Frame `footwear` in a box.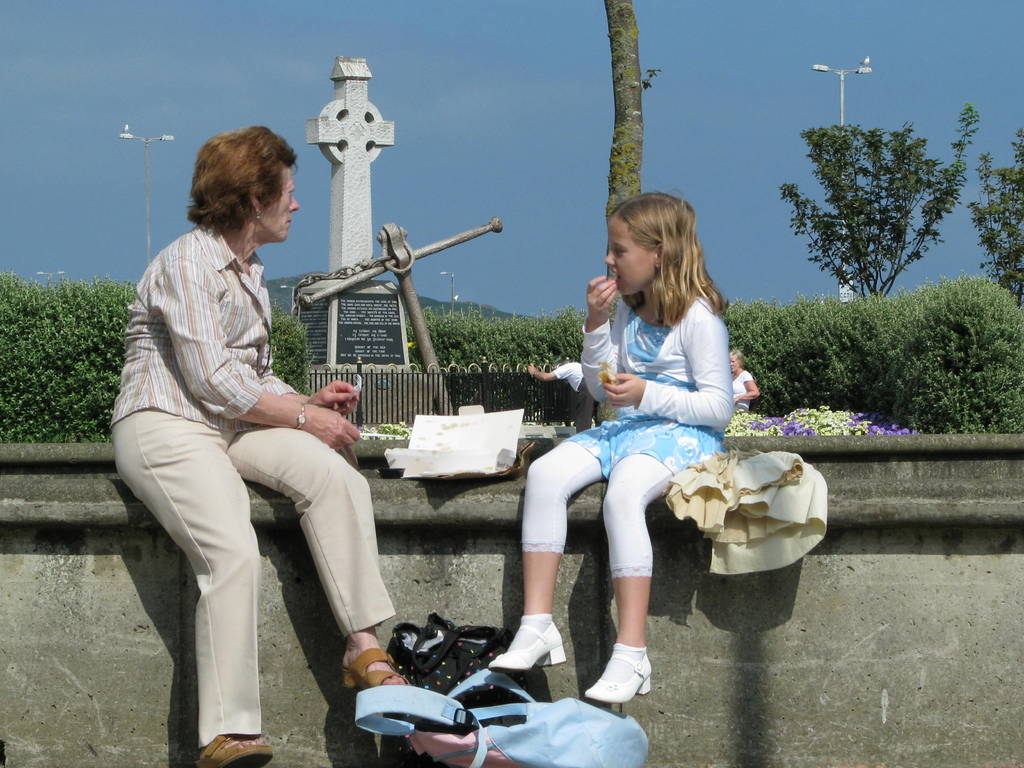
(492,618,564,673).
